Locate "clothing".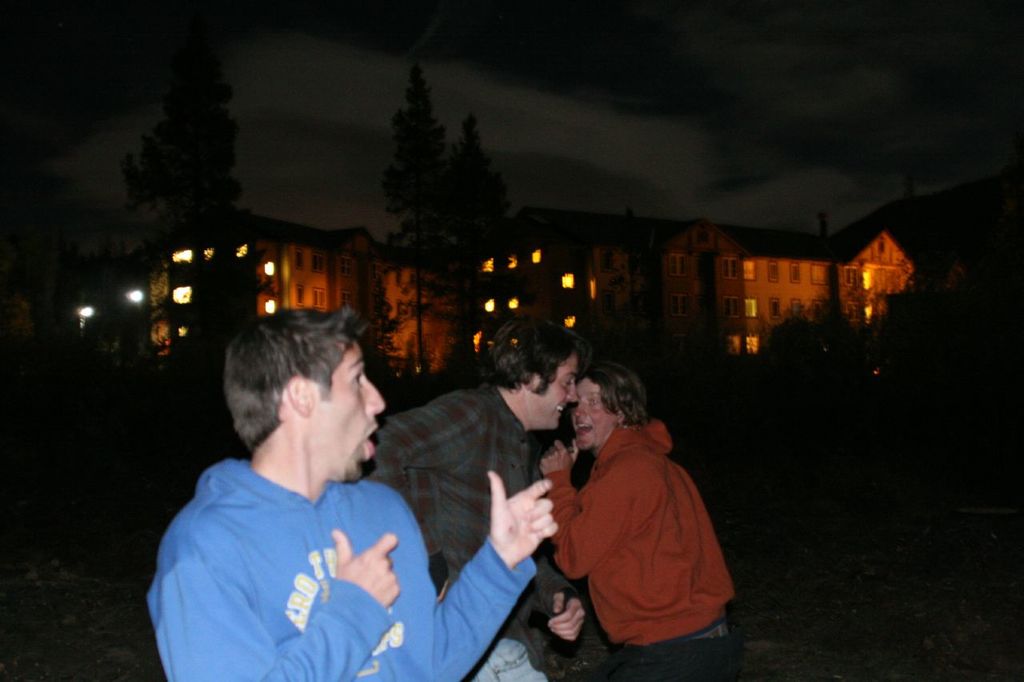
Bounding box: 357 382 582 681.
